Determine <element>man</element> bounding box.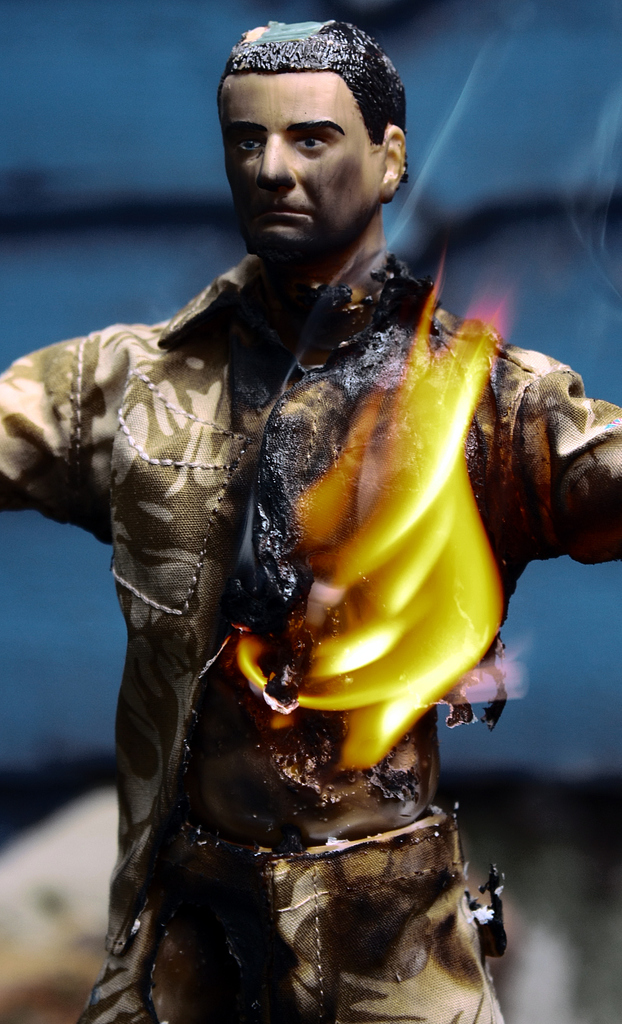
Determined: rect(33, 53, 541, 1023).
